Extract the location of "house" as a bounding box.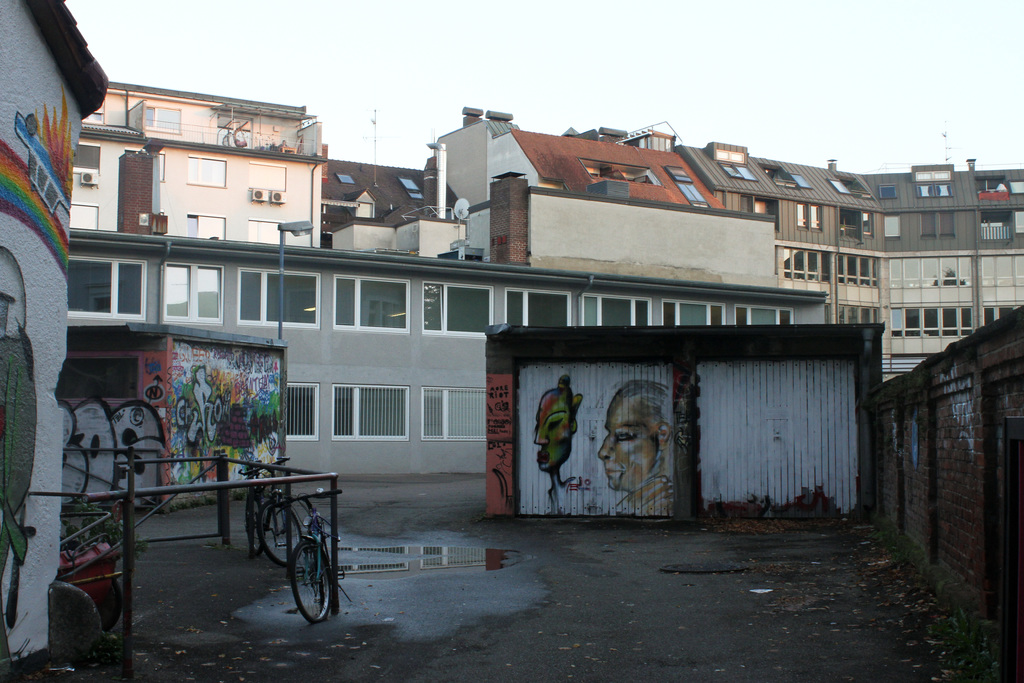
(312, 149, 455, 254).
